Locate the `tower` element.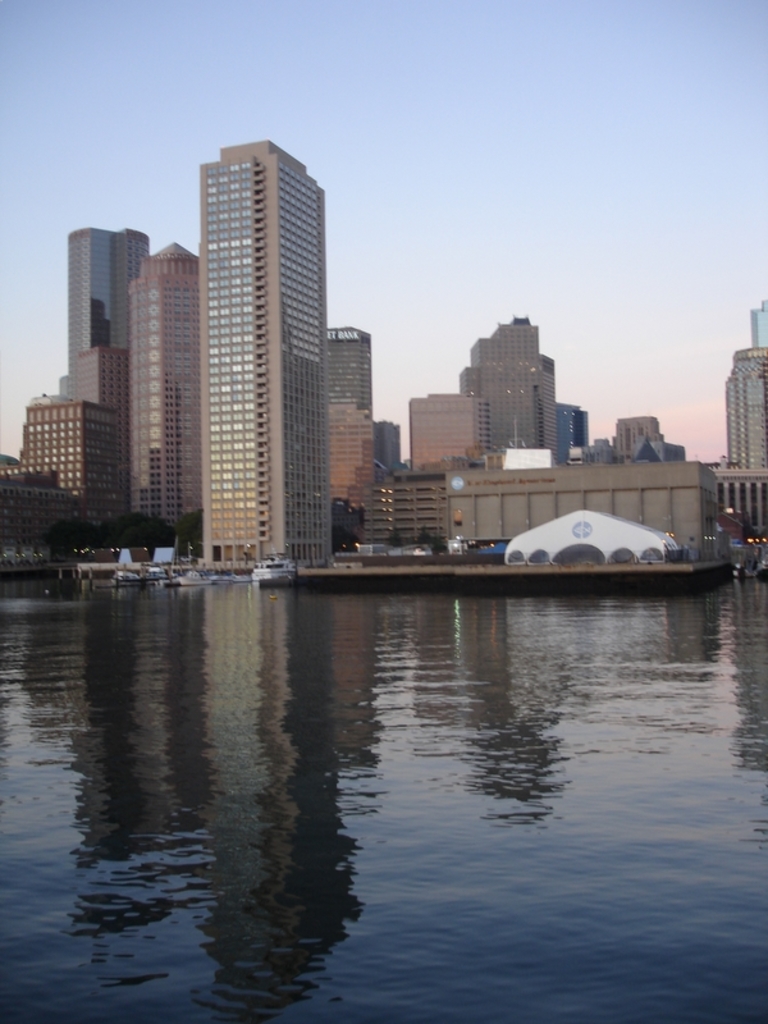
Element bbox: BBox(200, 140, 330, 573).
